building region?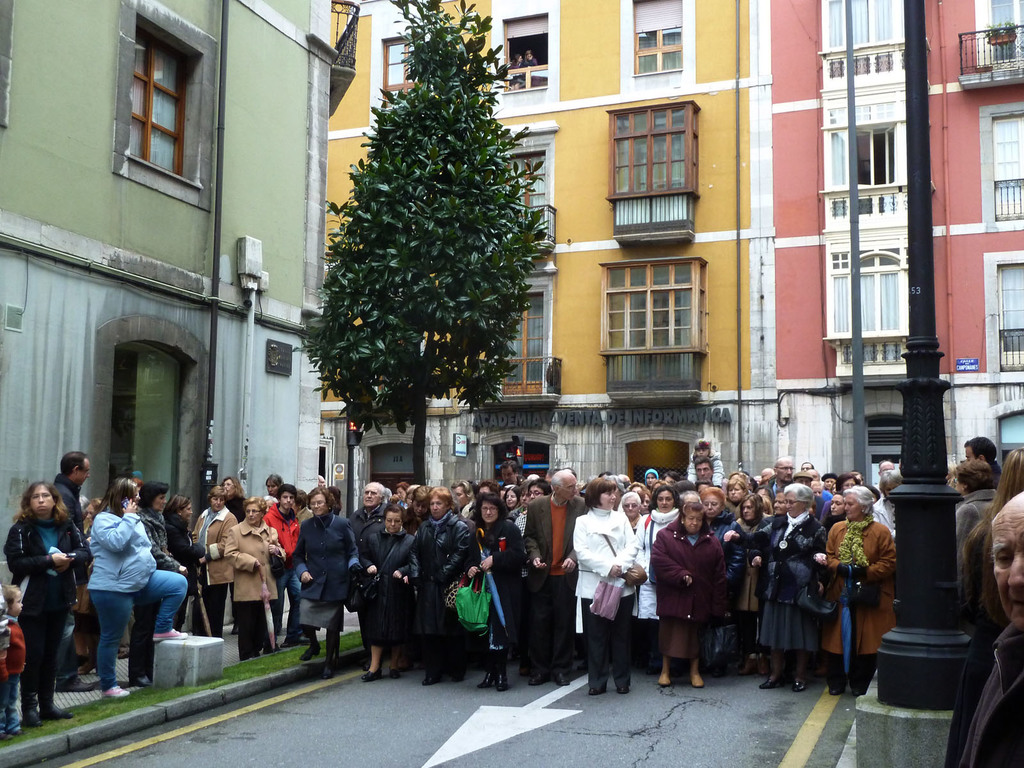
left=324, top=1, right=773, bottom=504
